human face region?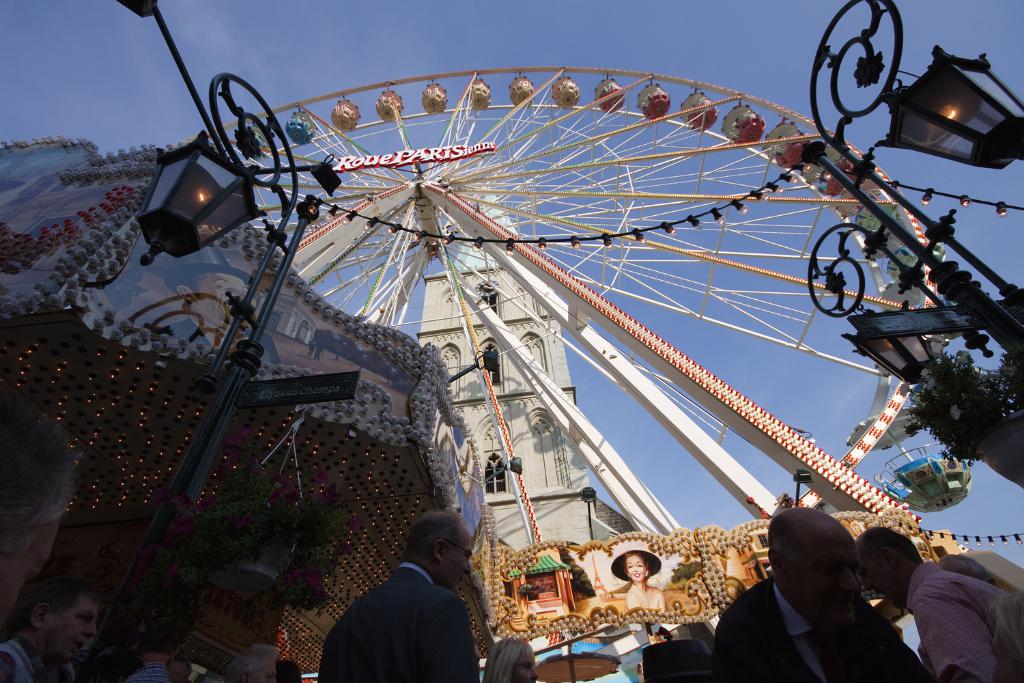
box(447, 534, 473, 585)
